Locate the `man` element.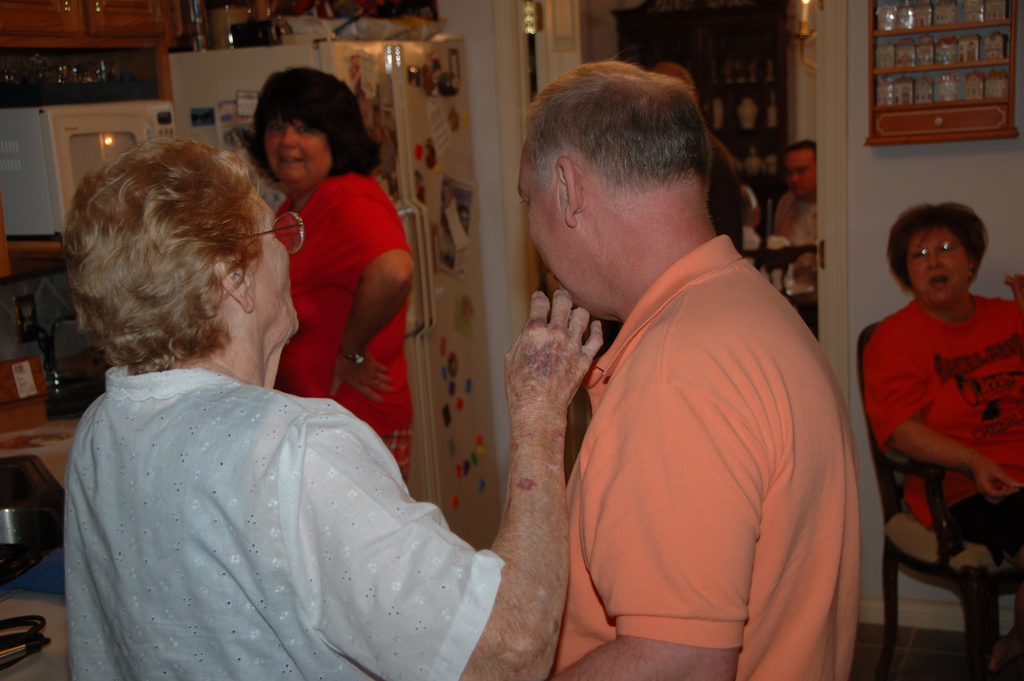
Element bbox: select_region(645, 62, 745, 259).
